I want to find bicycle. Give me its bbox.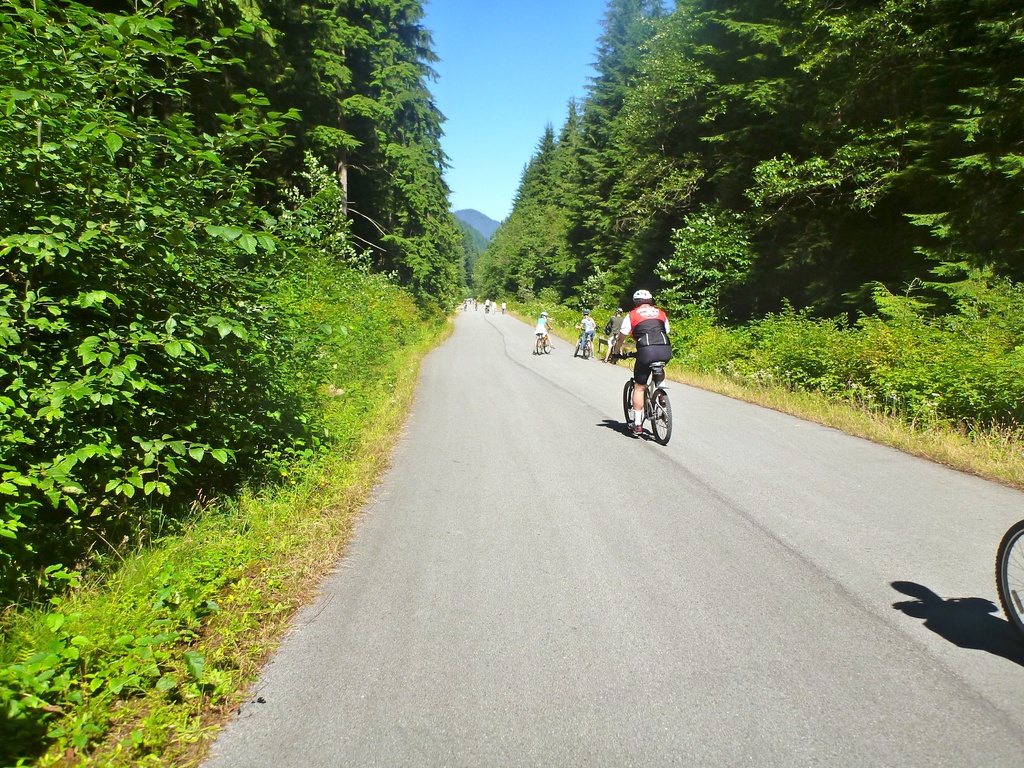
BBox(996, 518, 1023, 654).
